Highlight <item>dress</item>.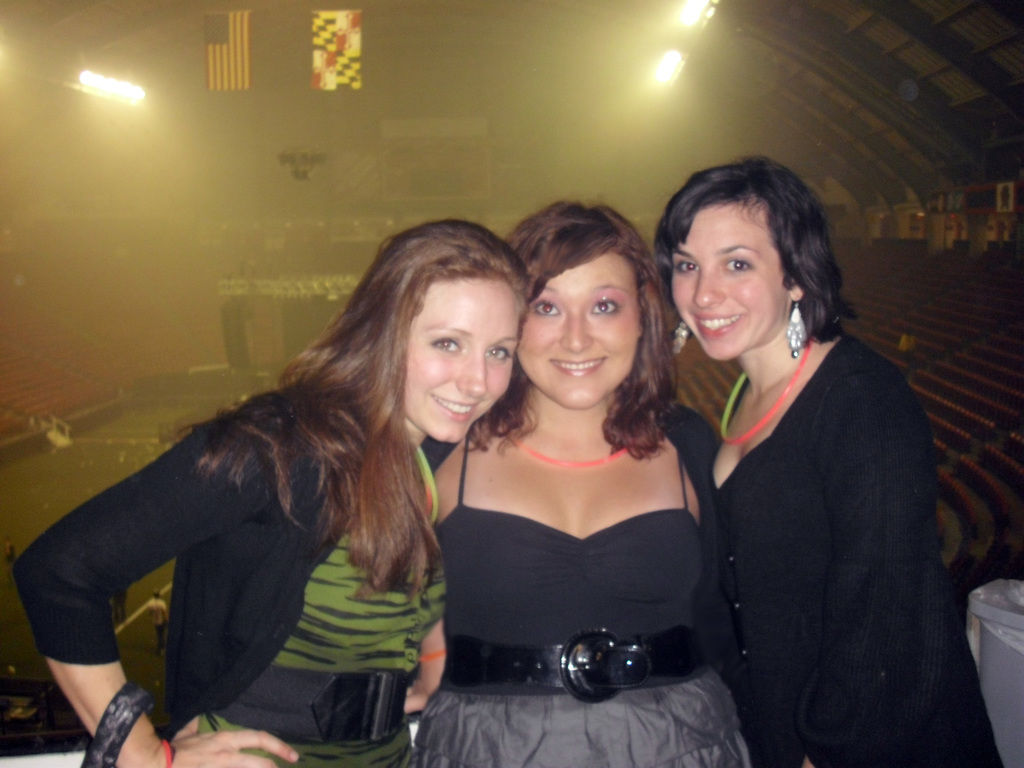
Highlighted region: x1=196, y1=447, x2=445, y2=767.
